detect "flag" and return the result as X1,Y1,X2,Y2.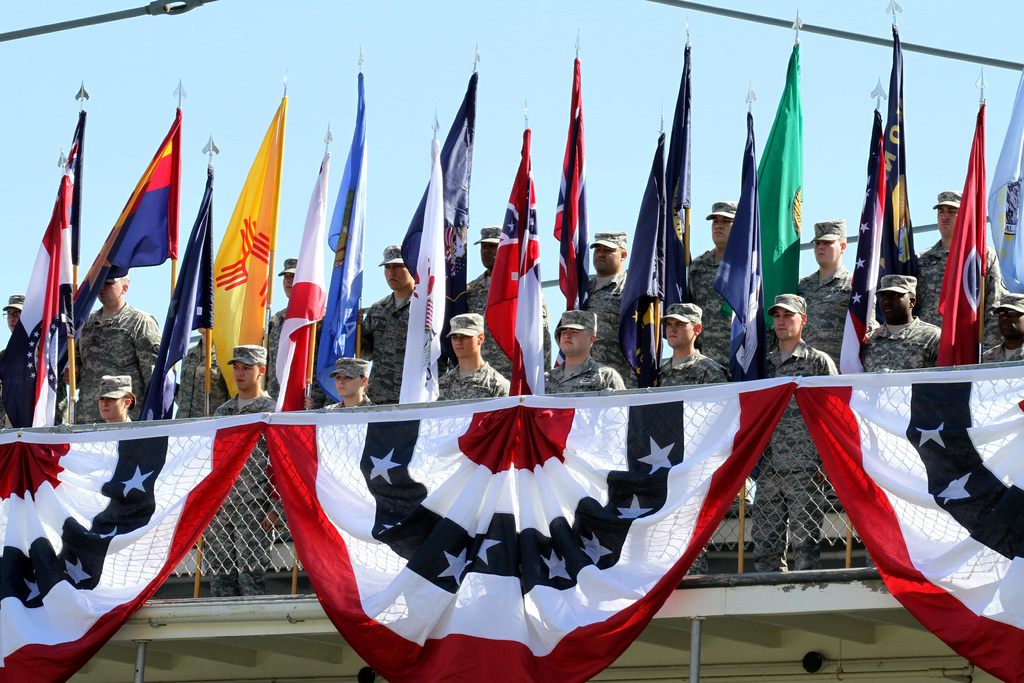
318,78,366,397.
